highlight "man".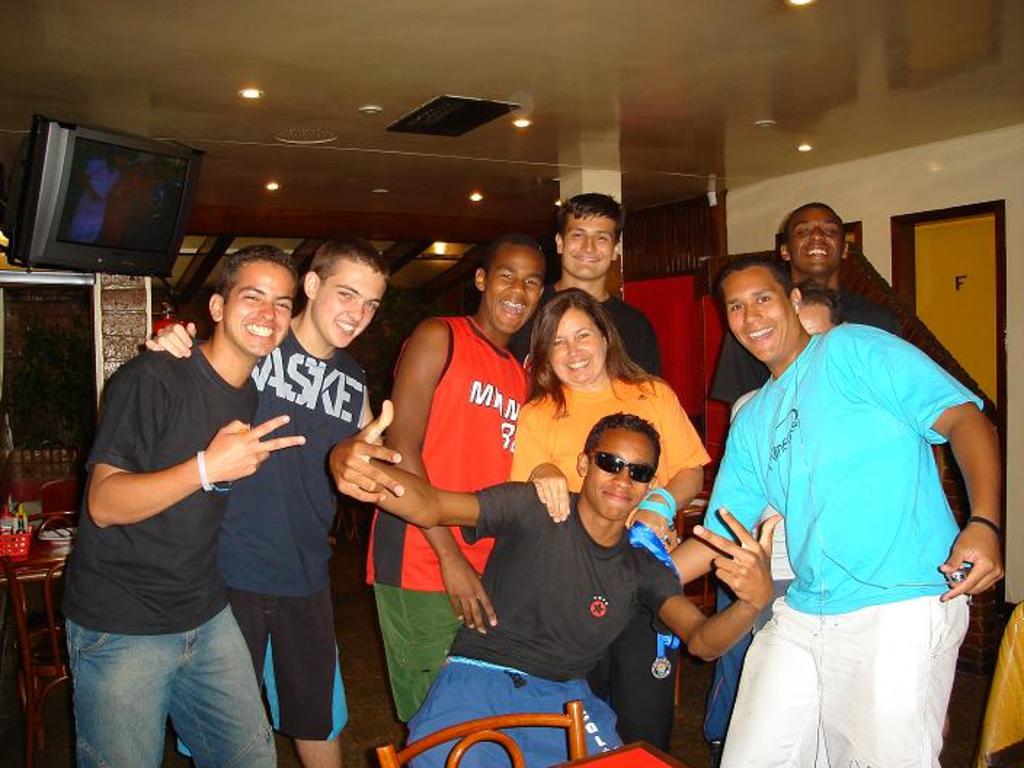
Highlighted region: [left=666, top=257, right=1009, bottom=767].
